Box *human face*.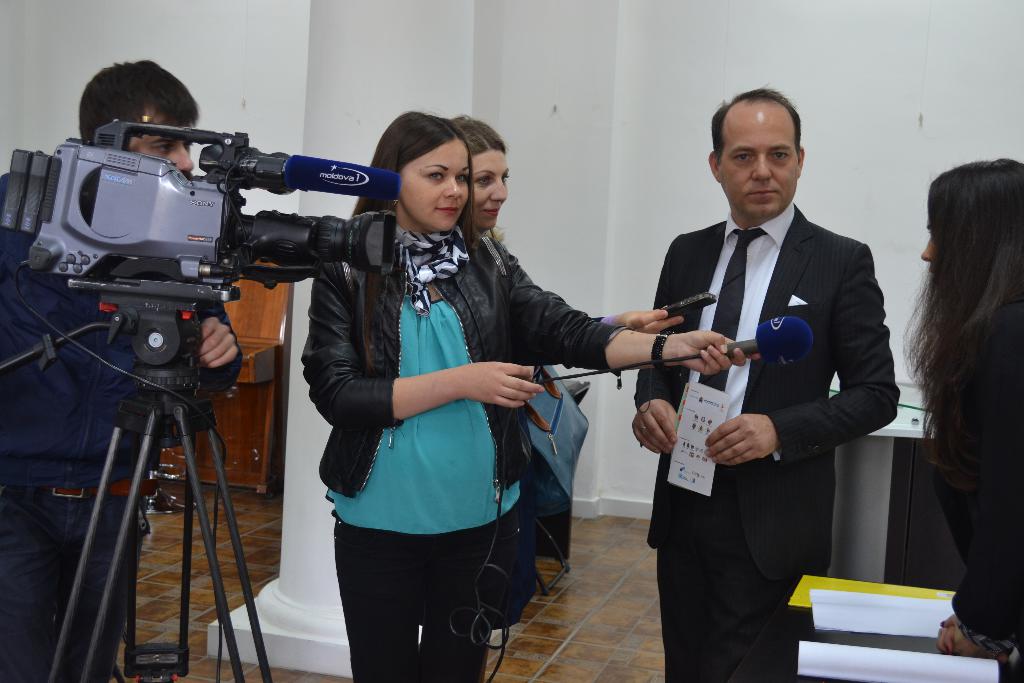
<bbox>467, 152, 511, 228</bbox>.
